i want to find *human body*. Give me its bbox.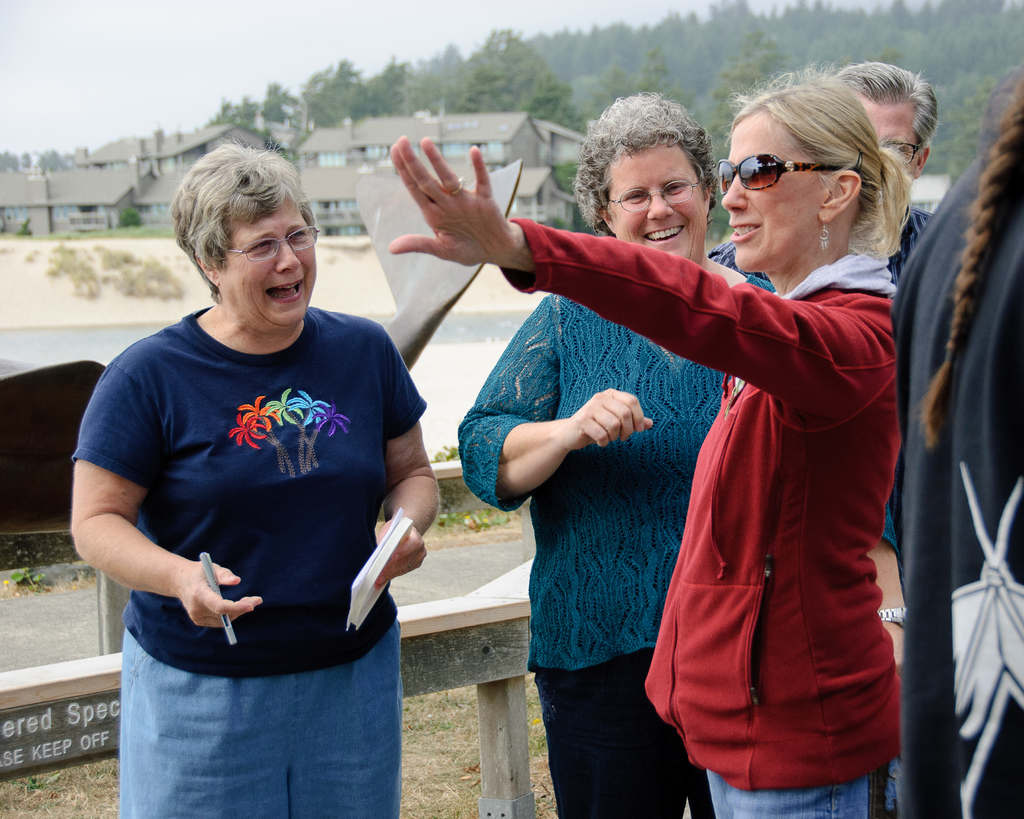
<box>387,248,931,816</box>.
